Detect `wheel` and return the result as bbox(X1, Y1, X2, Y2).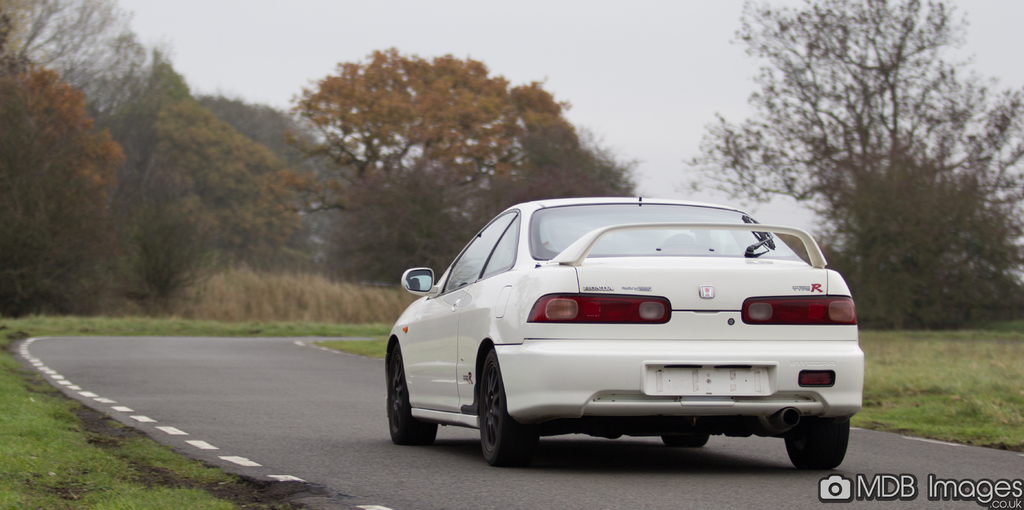
bbox(383, 337, 439, 447).
